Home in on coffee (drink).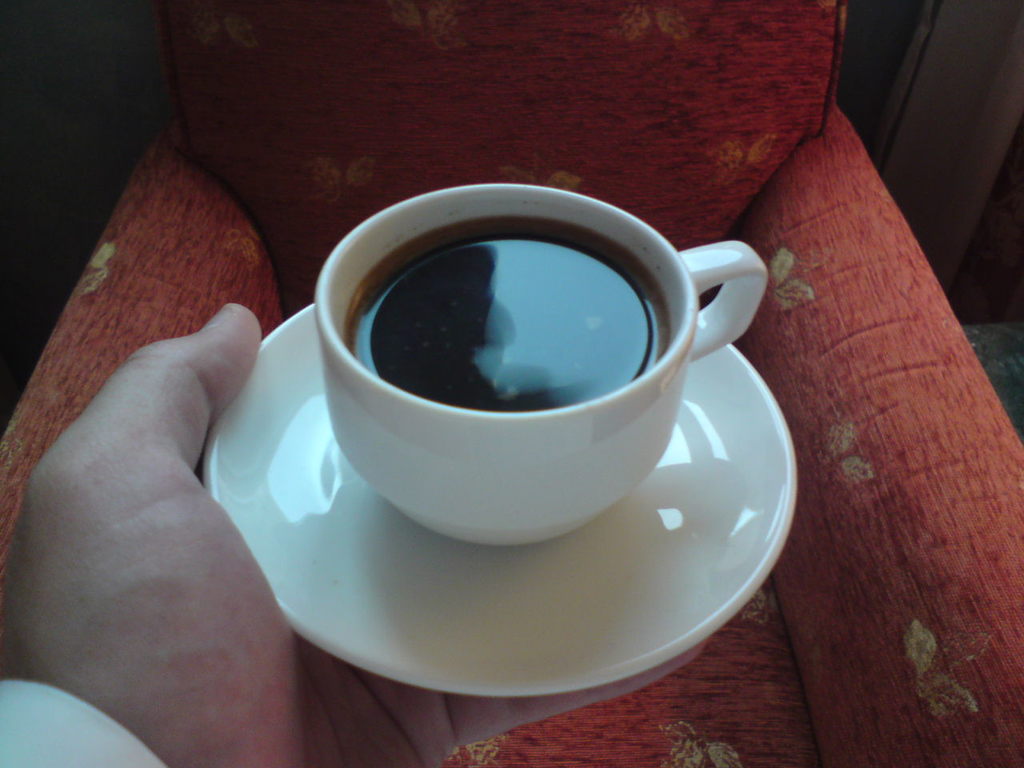
Homed in at locate(302, 183, 768, 554).
